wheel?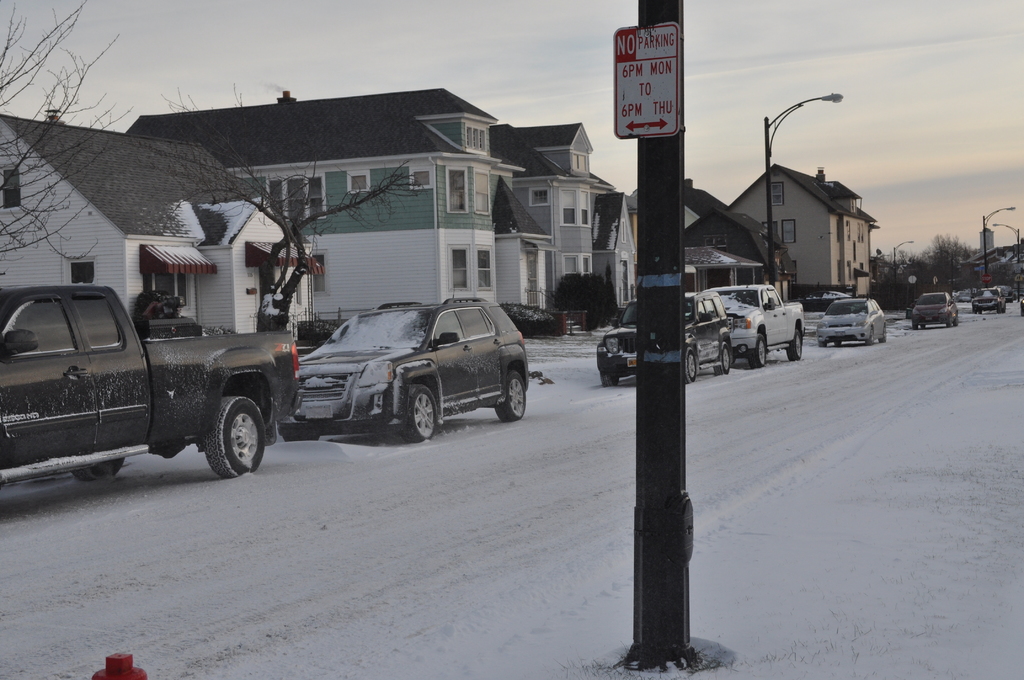
bbox(1002, 304, 1008, 314)
